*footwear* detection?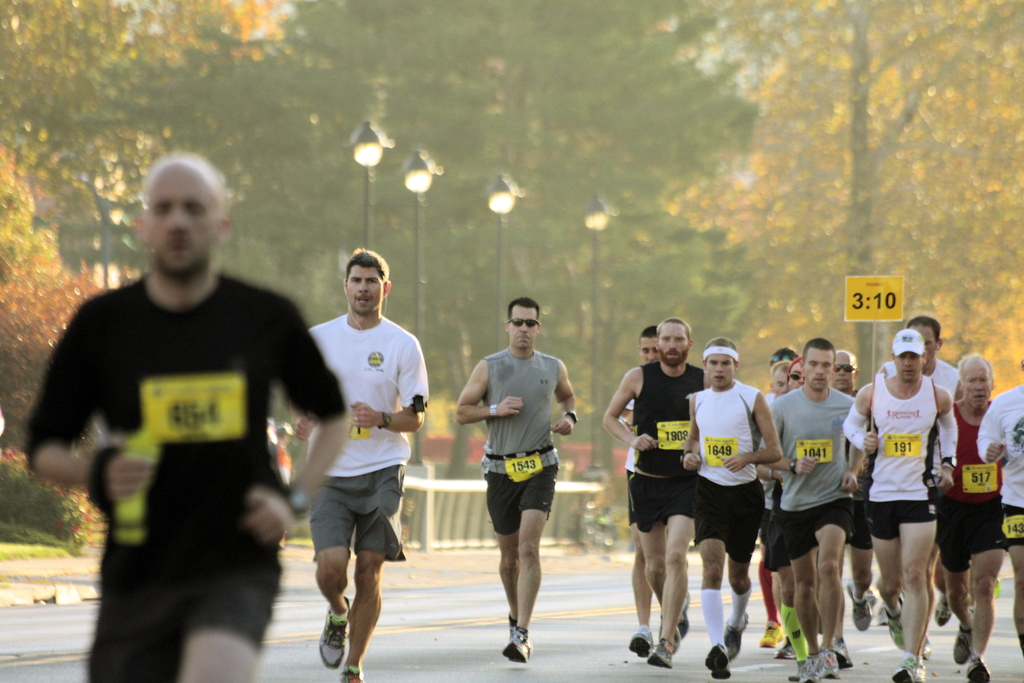
<region>894, 662, 911, 682</region>
